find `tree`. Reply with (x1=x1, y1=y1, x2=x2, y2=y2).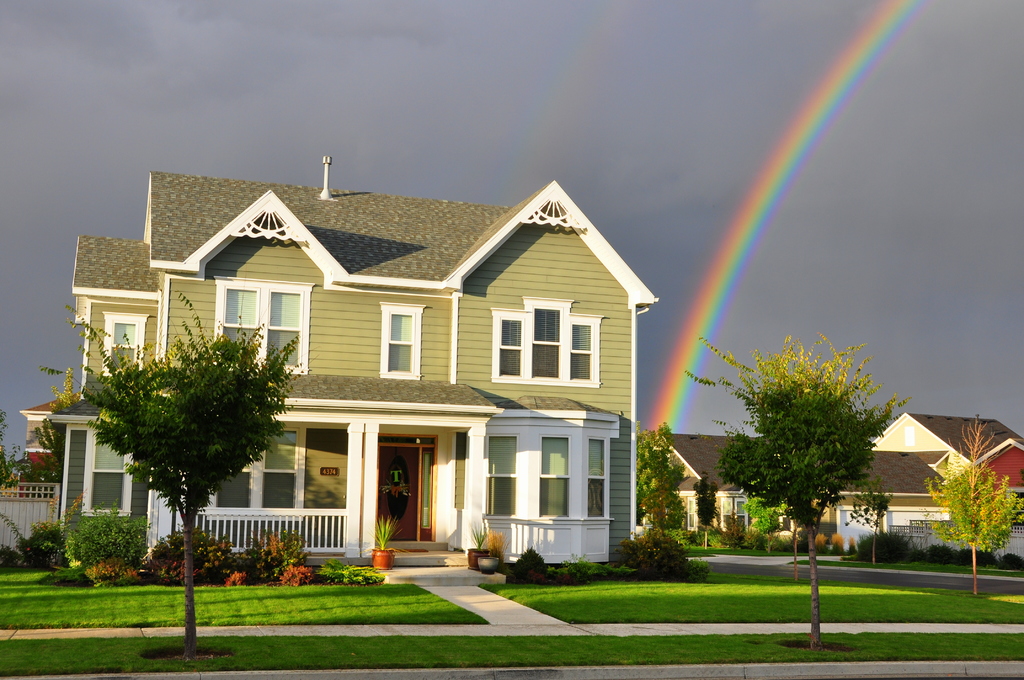
(x1=676, y1=331, x2=911, y2=649).
